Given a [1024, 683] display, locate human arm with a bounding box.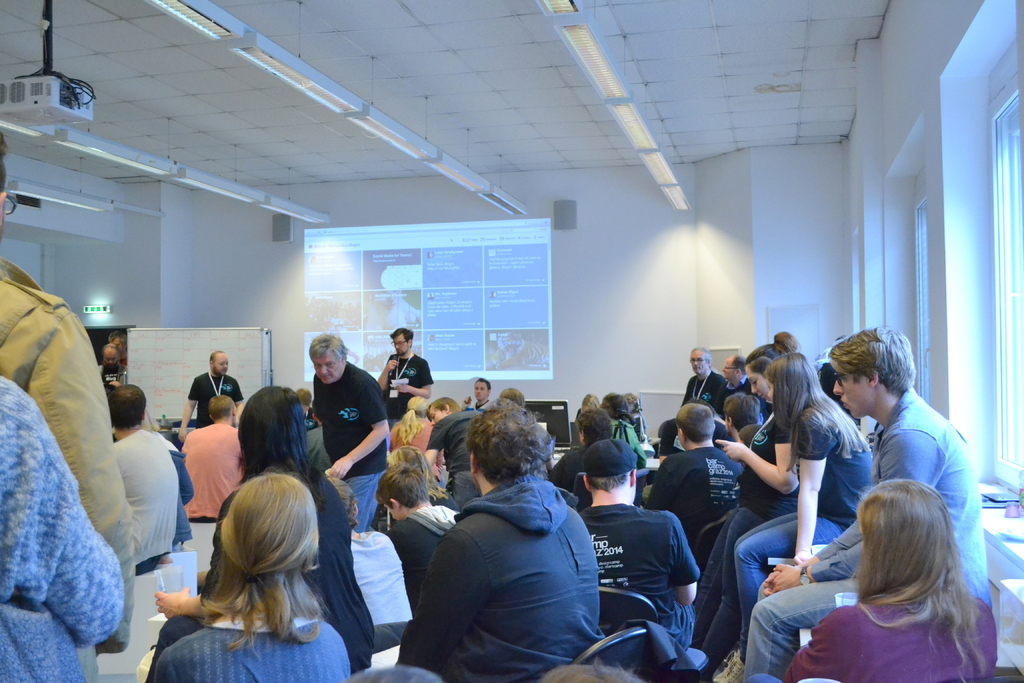
Located: [391,359,435,399].
